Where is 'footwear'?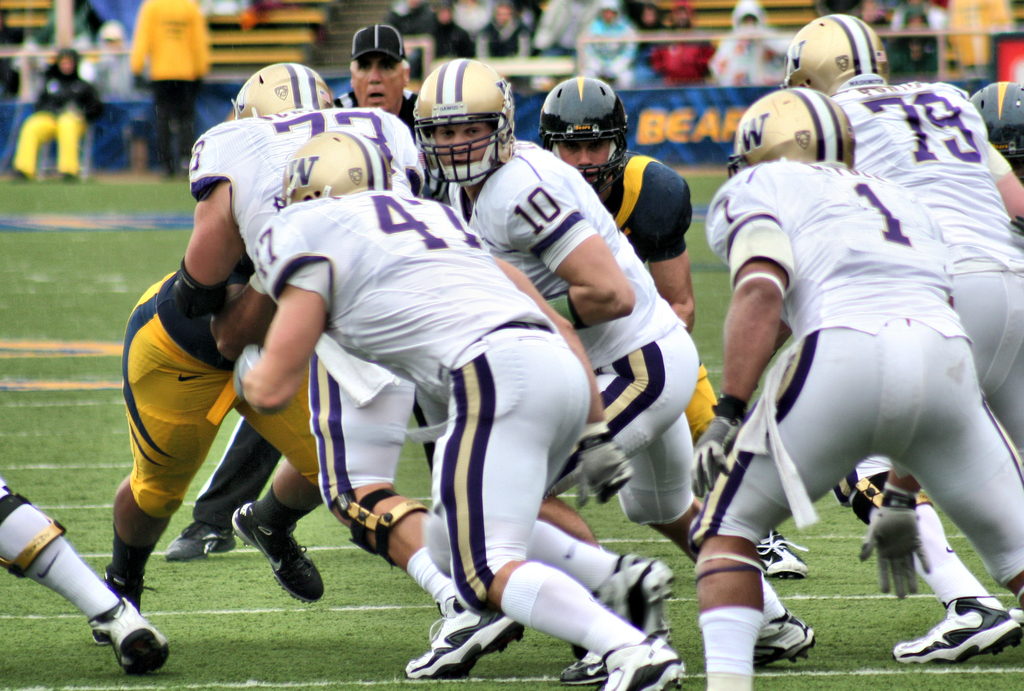
756/526/810/580.
